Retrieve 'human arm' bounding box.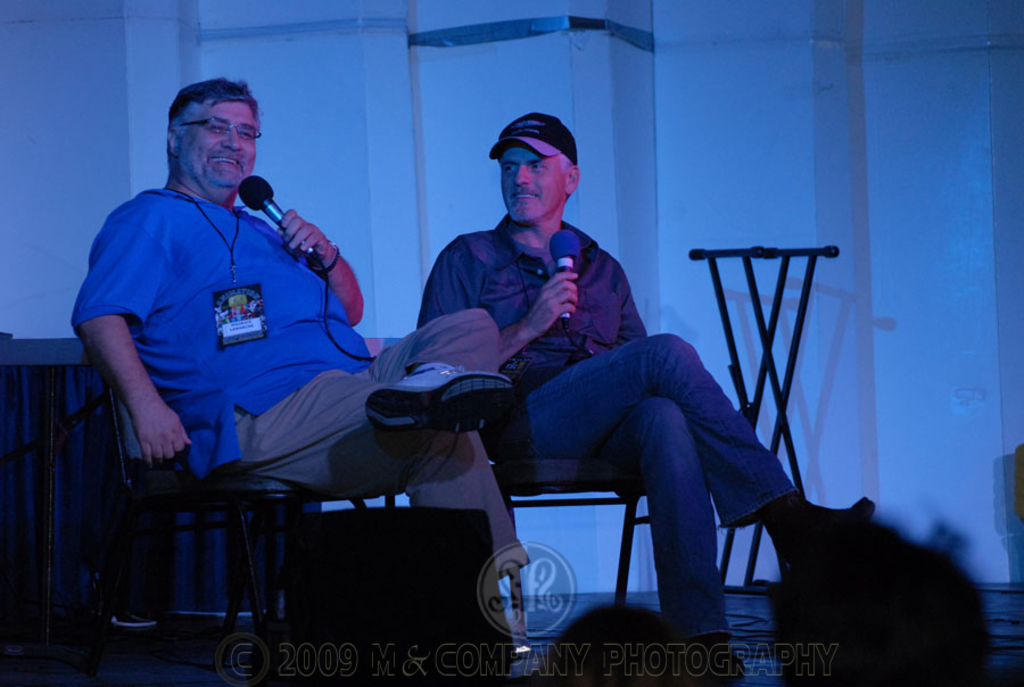
Bounding box: 69/232/171/493.
